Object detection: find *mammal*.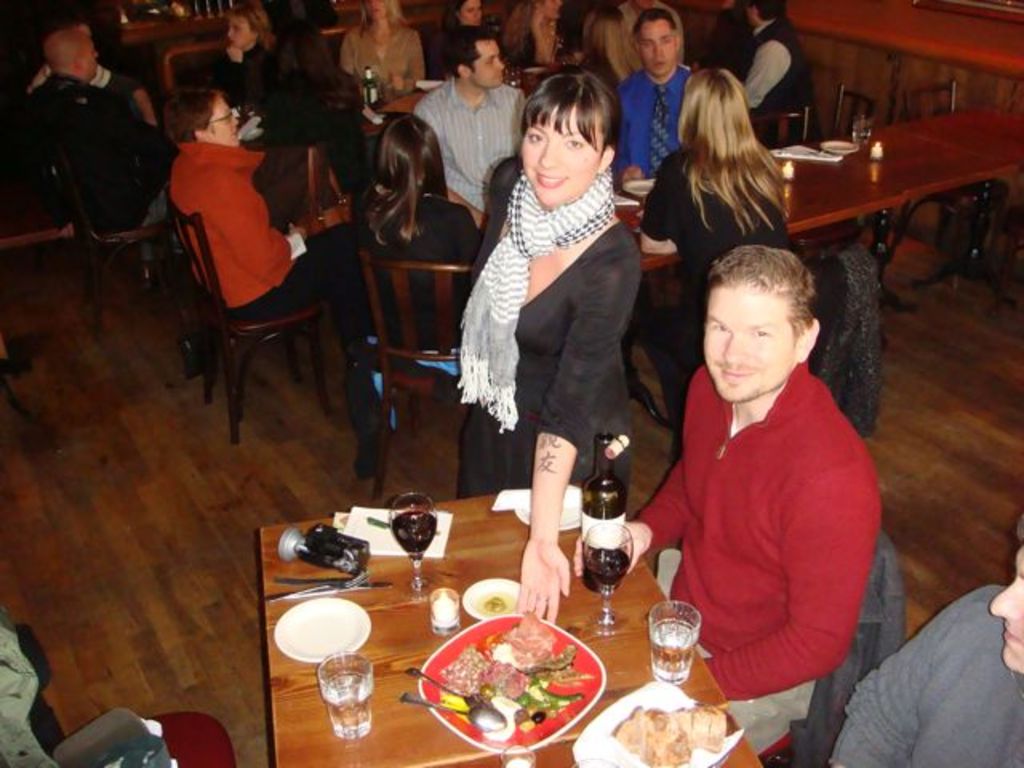
498 0 565 83.
